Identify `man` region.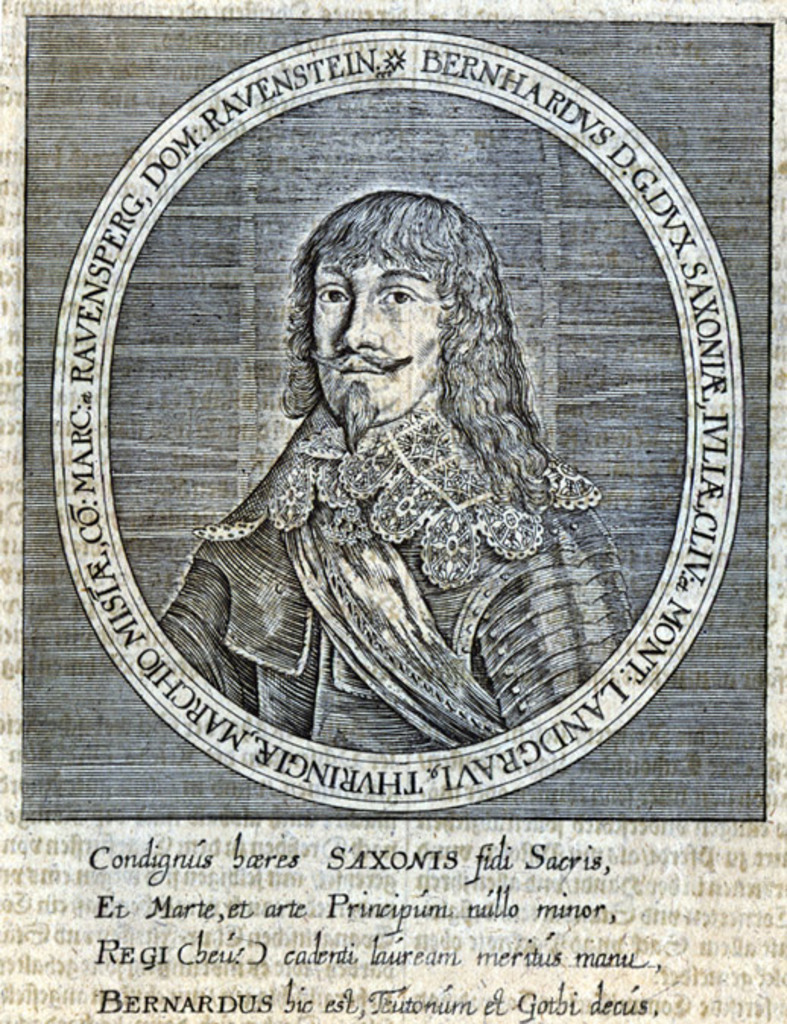
Region: [172,181,626,662].
